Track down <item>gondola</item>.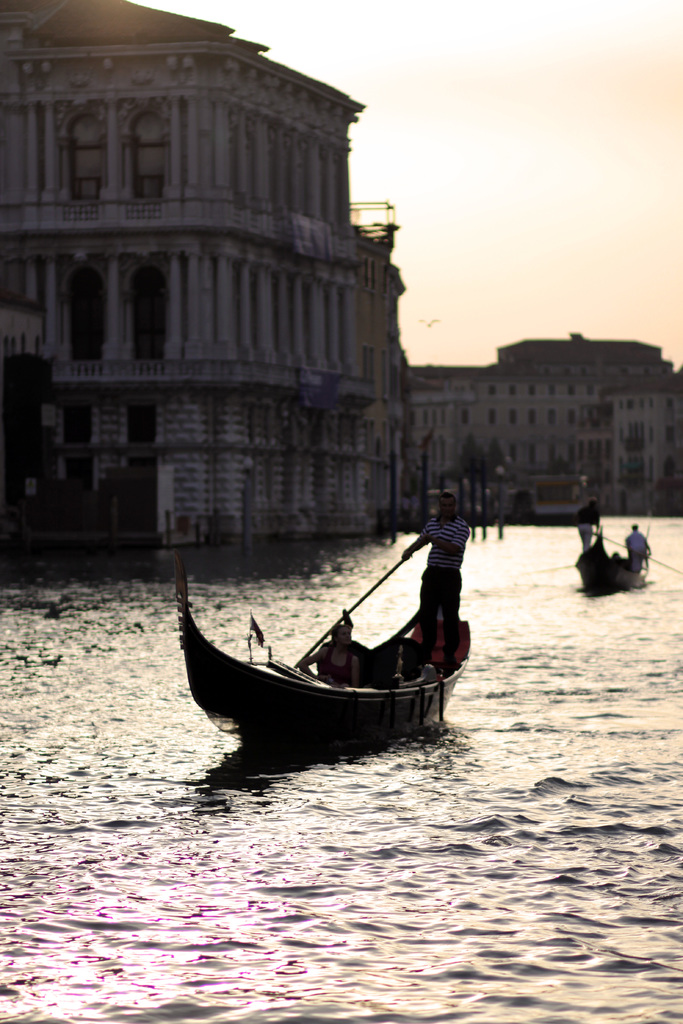
Tracked to 170,540,475,753.
